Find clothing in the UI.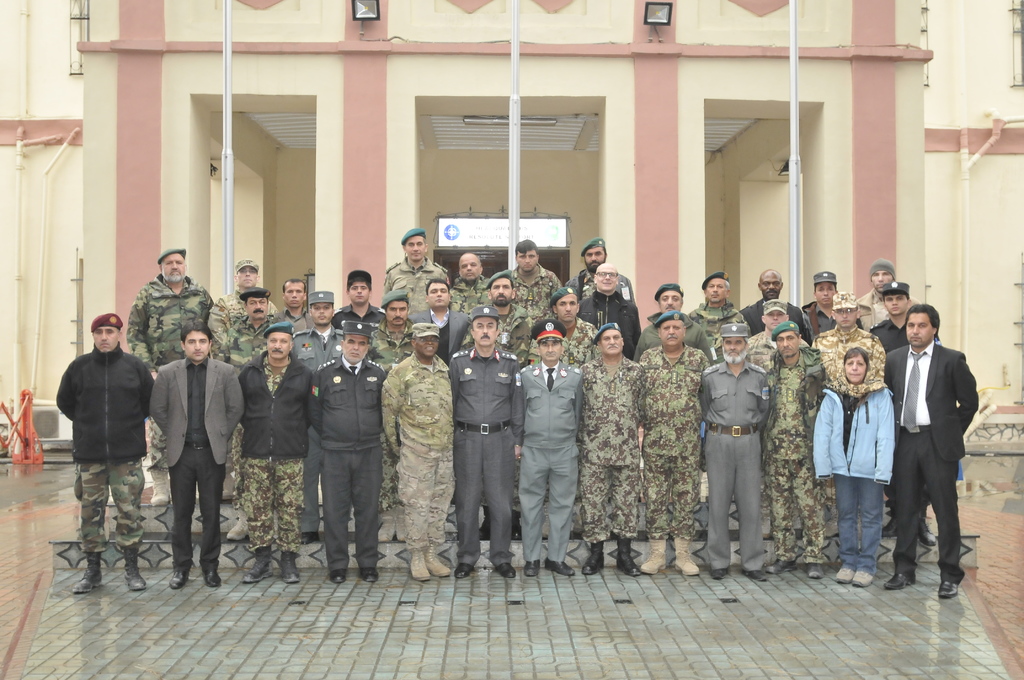
UI element at bbox=[812, 325, 885, 385].
